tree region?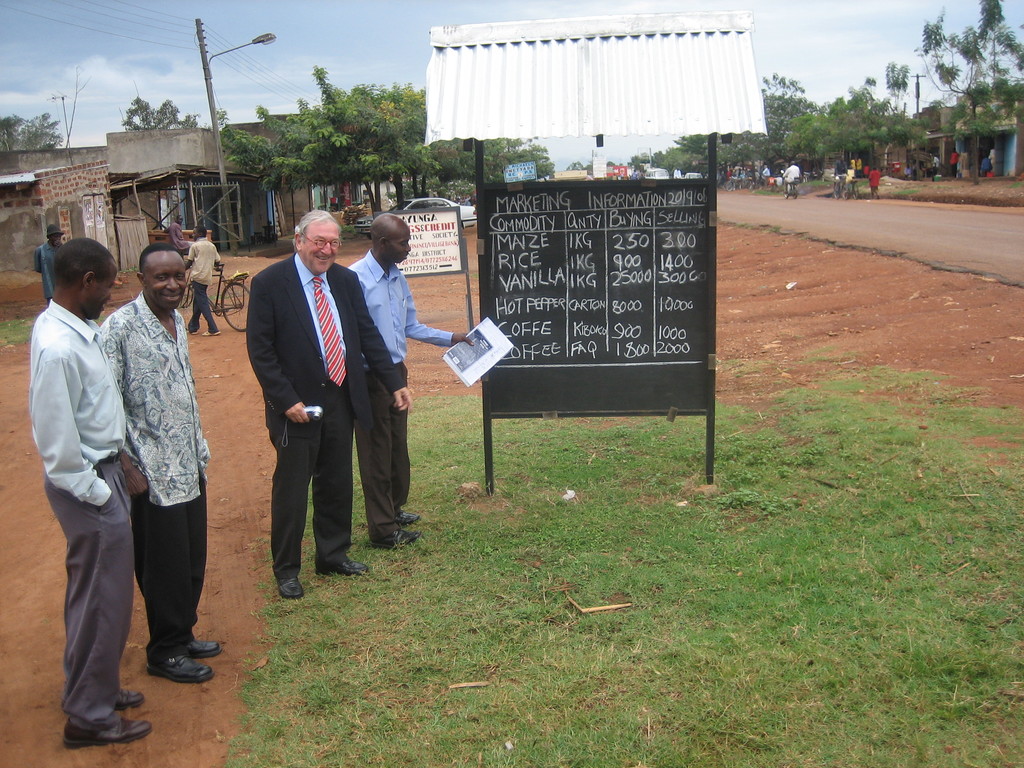
[x1=212, y1=56, x2=558, y2=234]
